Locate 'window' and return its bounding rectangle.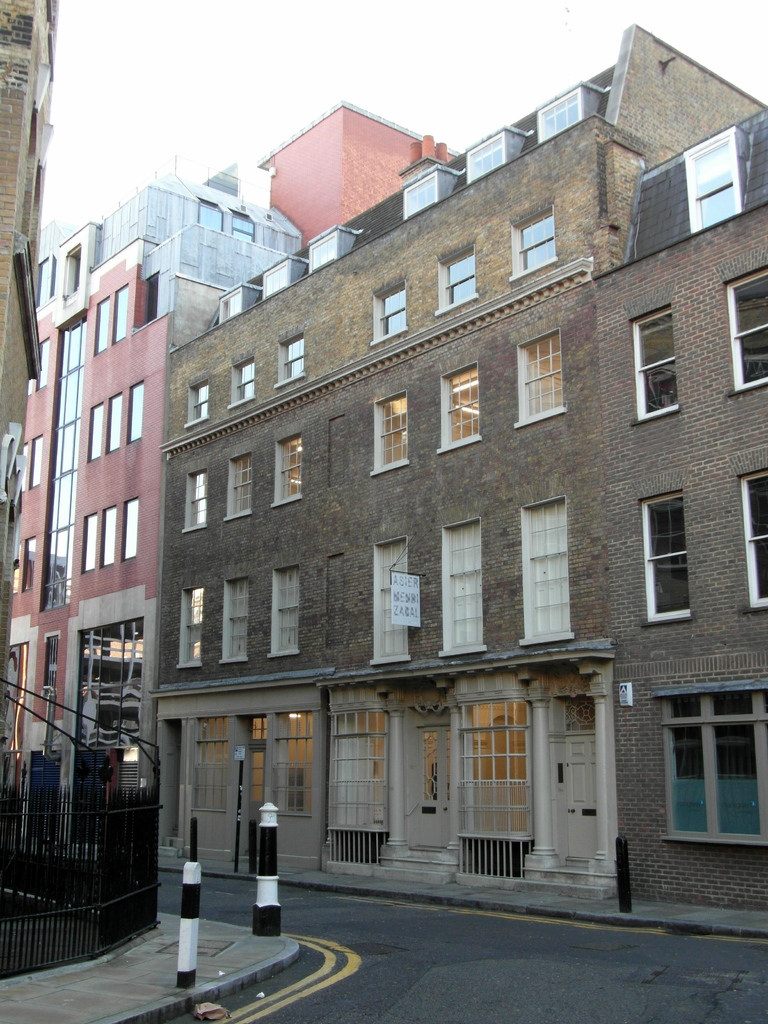
[left=726, top=266, right=767, bottom=394].
